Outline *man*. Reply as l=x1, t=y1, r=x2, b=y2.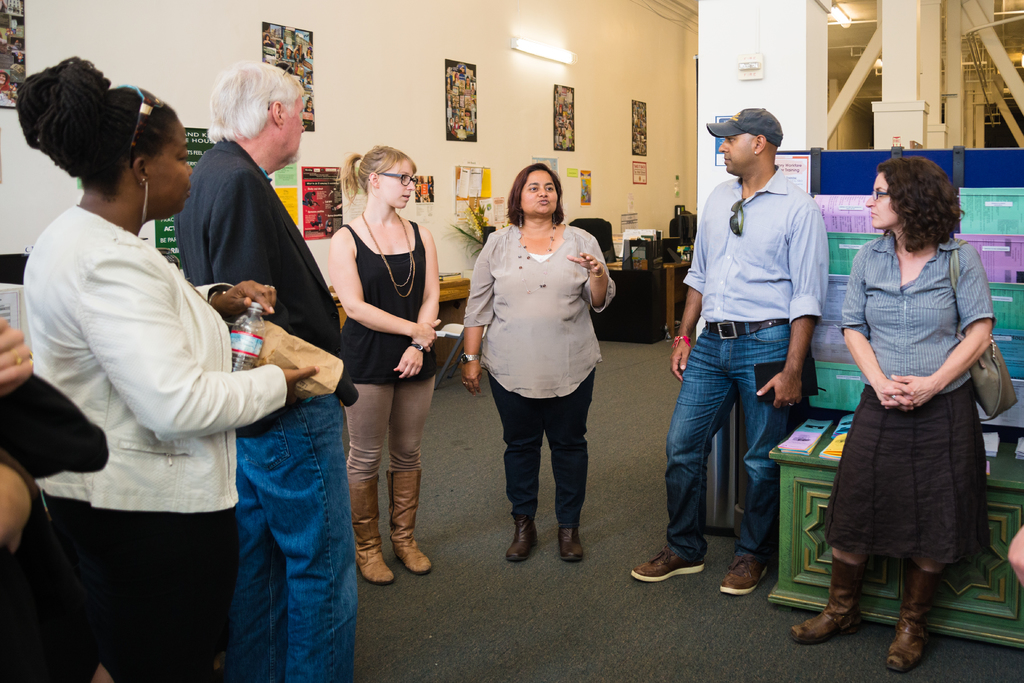
l=177, t=58, r=351, b=682.
